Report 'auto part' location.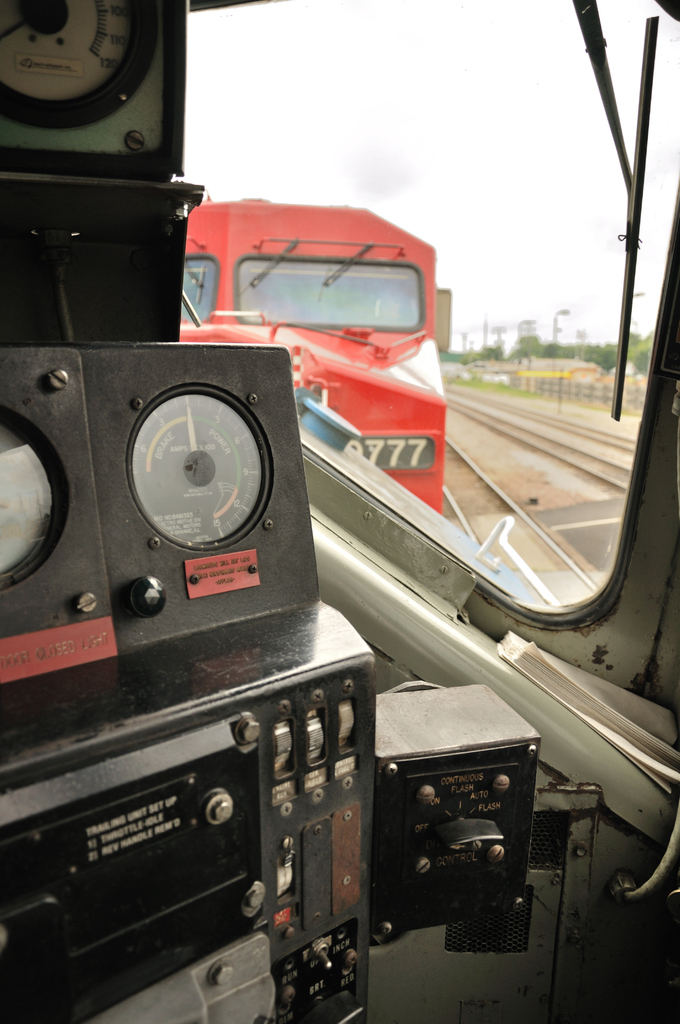
Report: [83,365,286,562].
